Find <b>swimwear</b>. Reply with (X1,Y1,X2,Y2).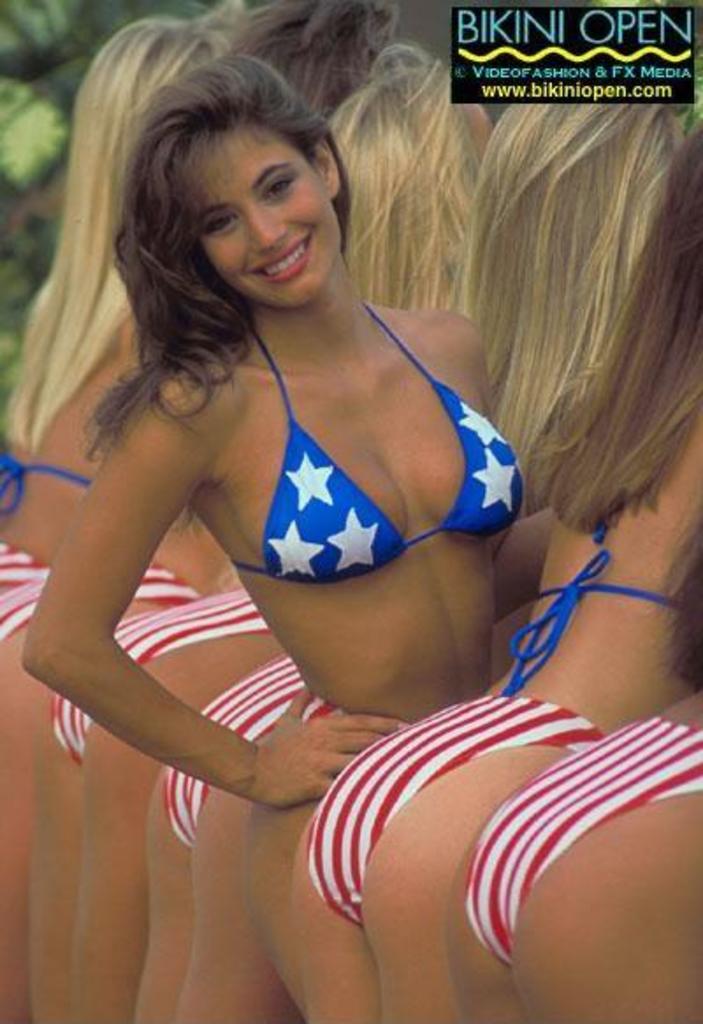
(0,444,98,529).
